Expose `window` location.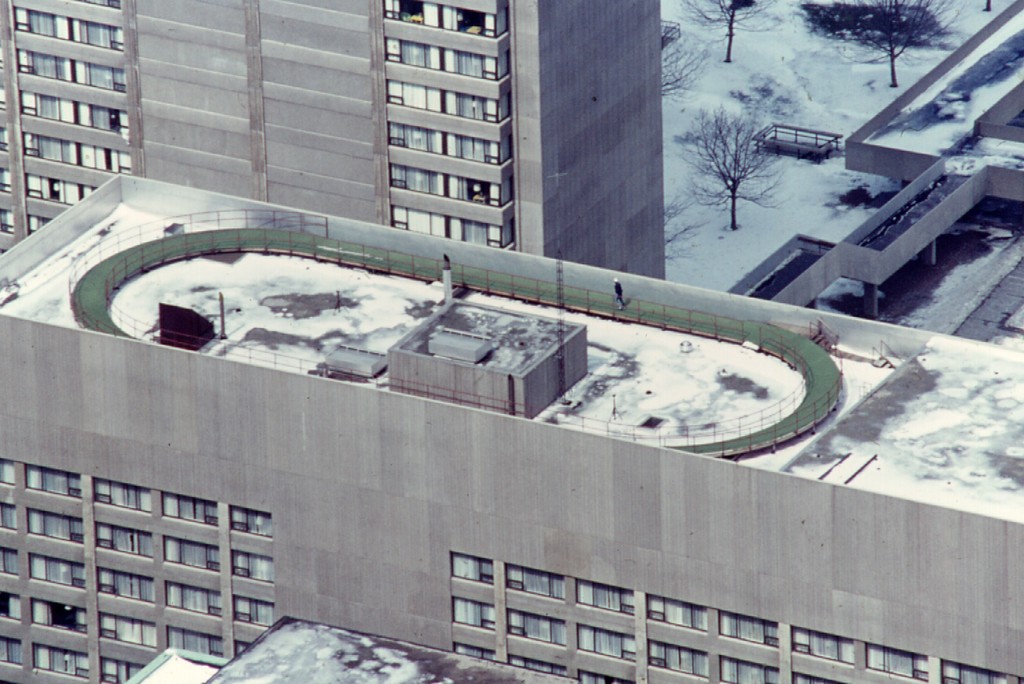
Exposed at pyautogui.locateOnScreen(0, 589, 24, 621).
